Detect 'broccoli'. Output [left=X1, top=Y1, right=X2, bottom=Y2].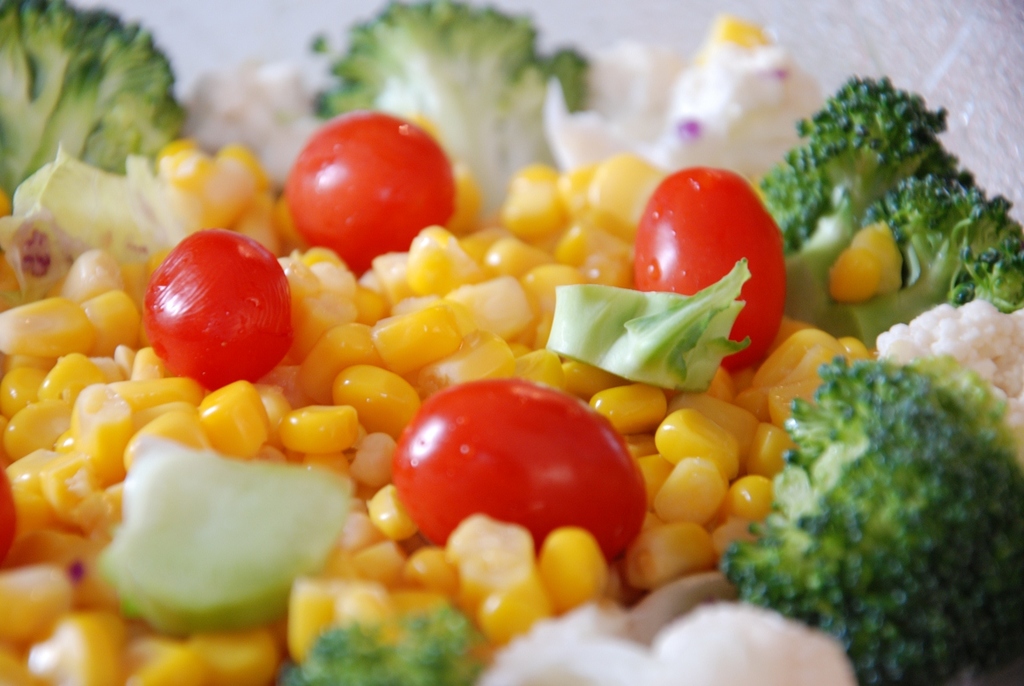
[left=282, top=597, right=489, bottom=683].
